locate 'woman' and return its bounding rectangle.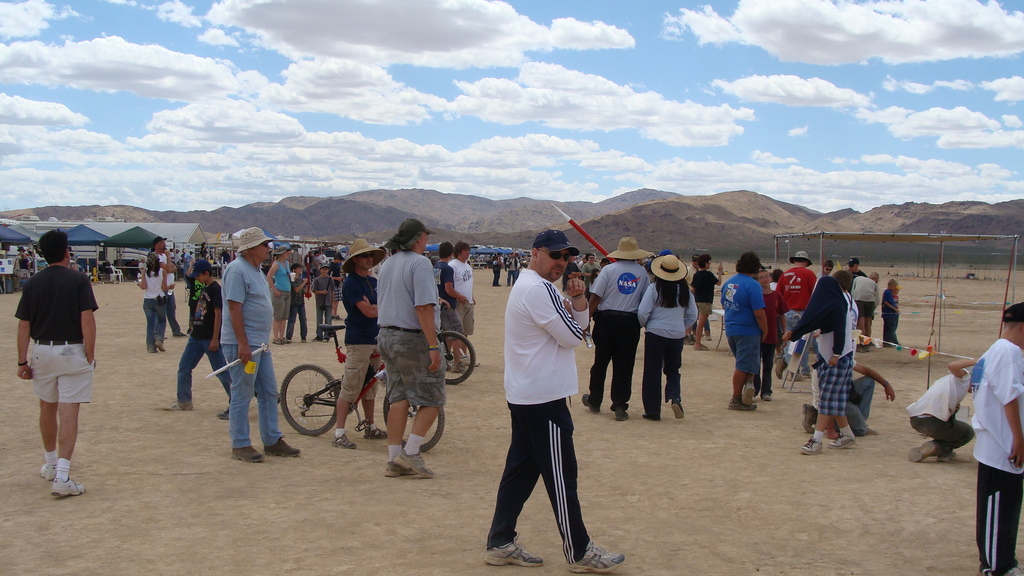
<bbox>263, 248, 297, 342</bbox>.
